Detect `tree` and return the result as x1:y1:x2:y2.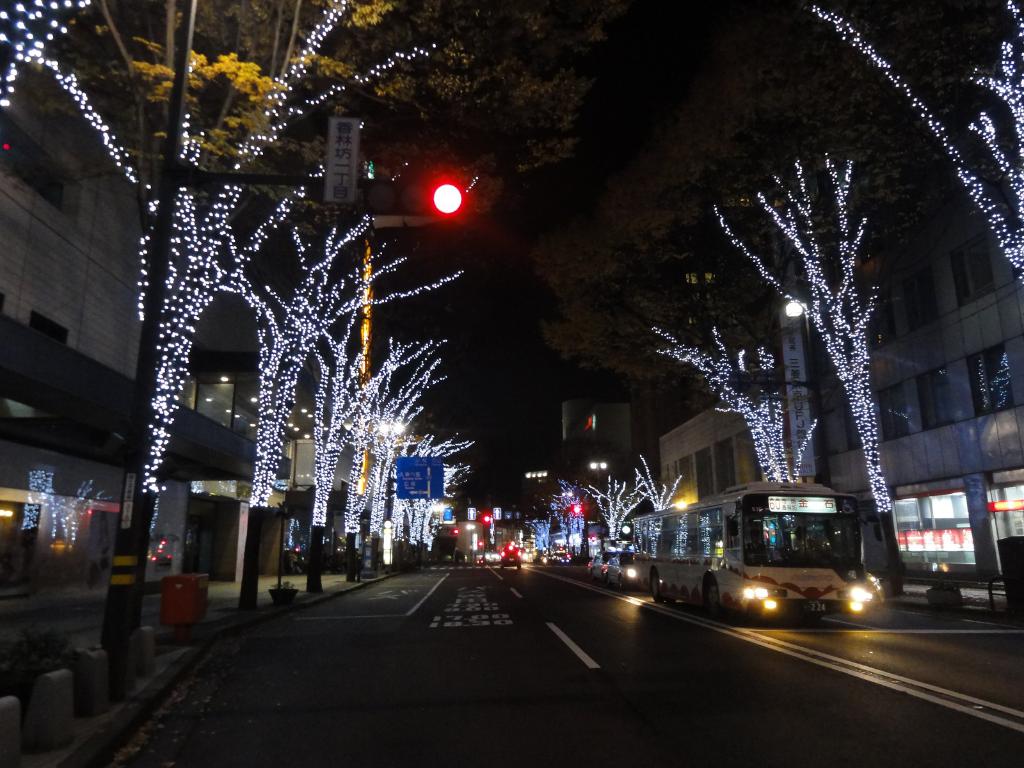
615:0:909:593.
